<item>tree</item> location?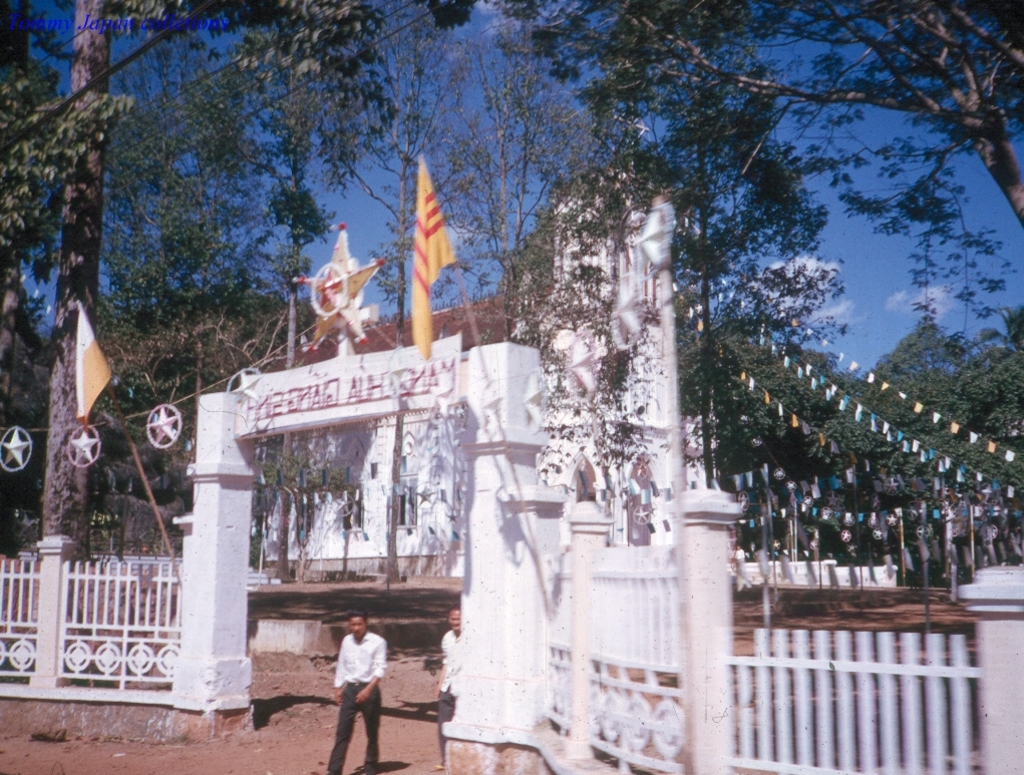
658:127:995:609
